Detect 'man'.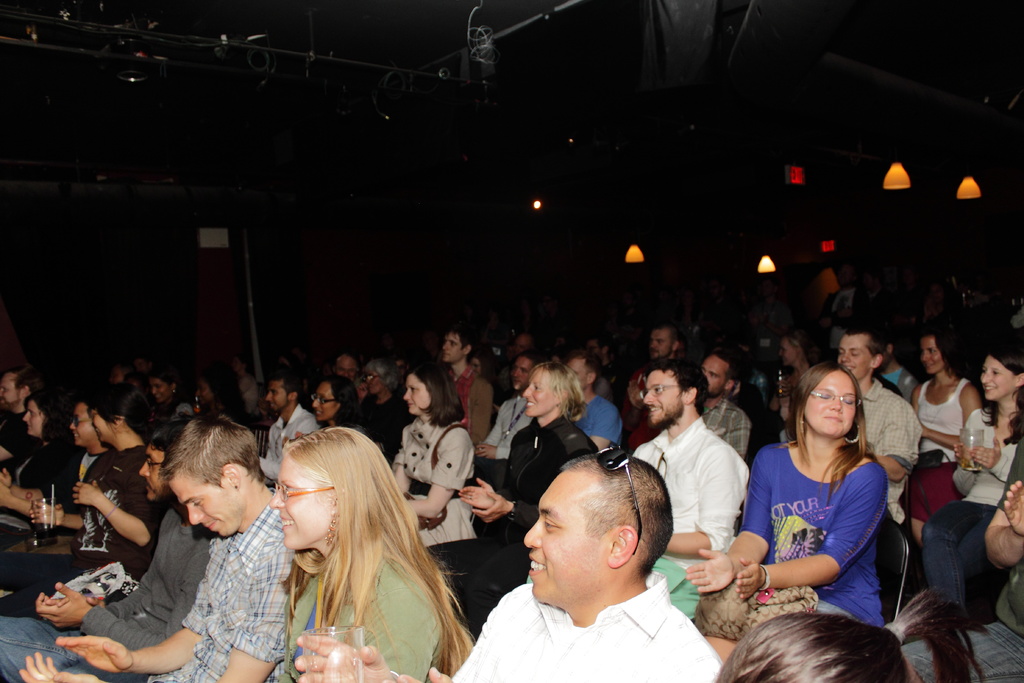
Detected at BBox(834, 321, 924, 522).
